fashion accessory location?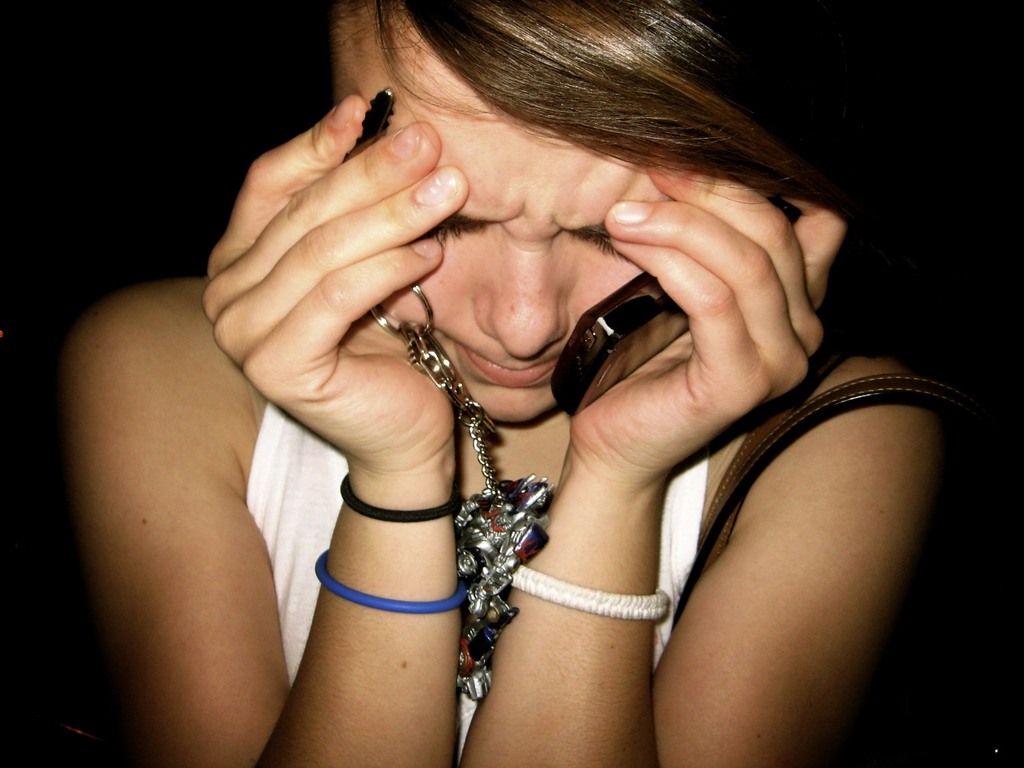
337,90,552,705
